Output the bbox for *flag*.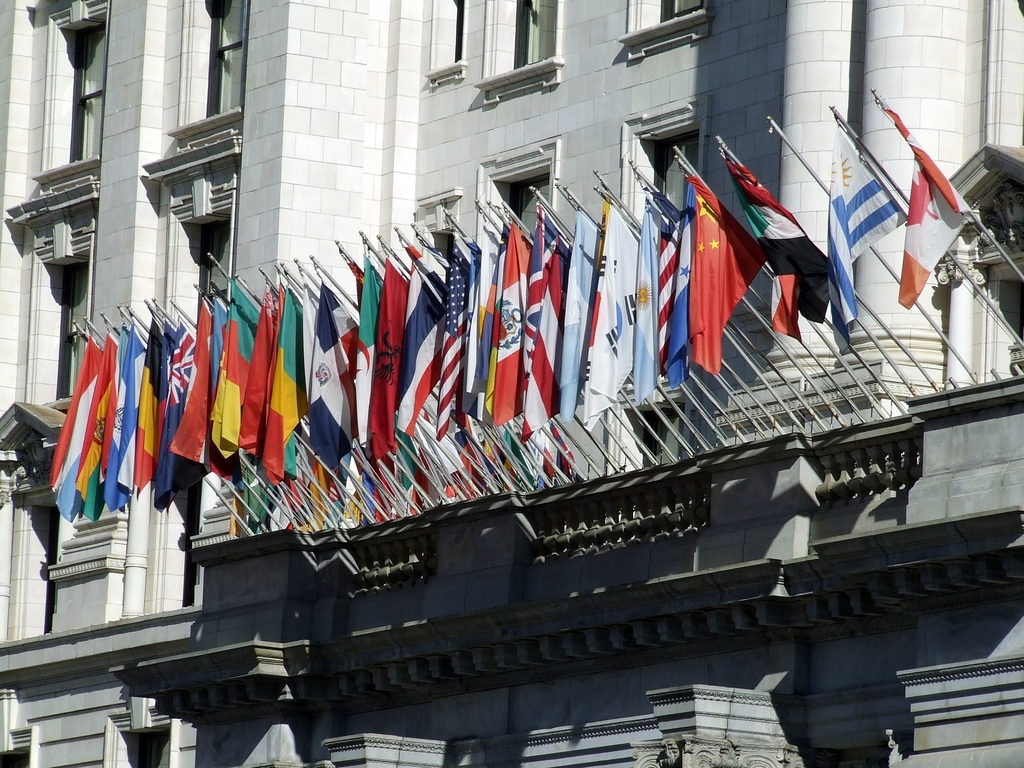
bbox=[734, 155, 849, 343].
